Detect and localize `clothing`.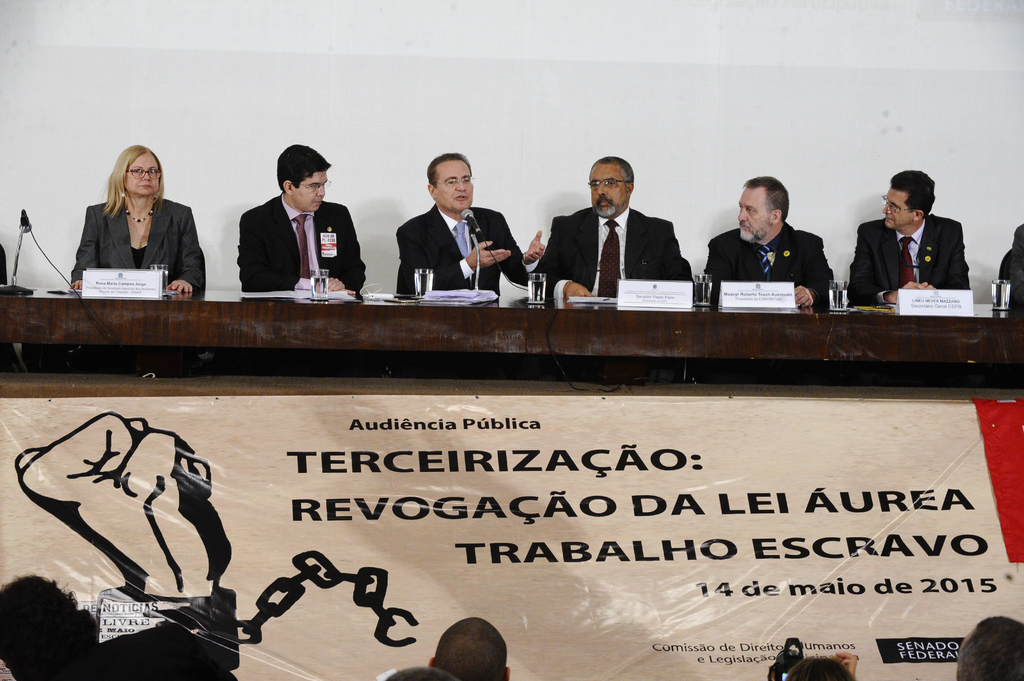
Localized at detection(698, 225, 836, 307).
